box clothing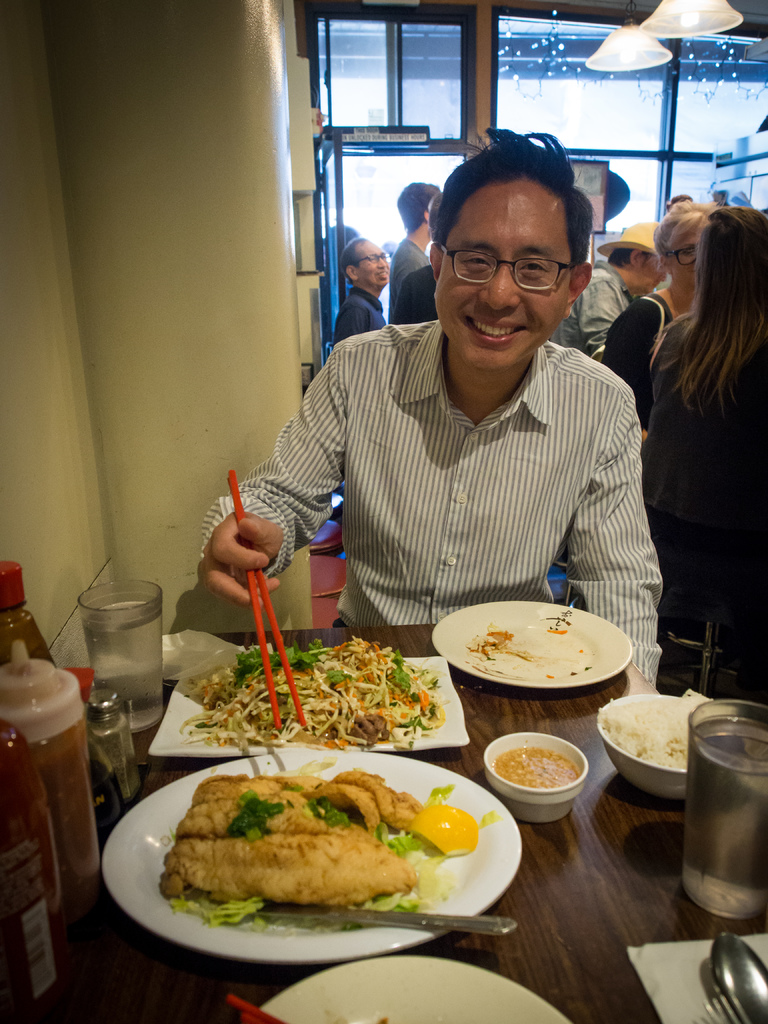
detection(330, 287, 389, 350)
